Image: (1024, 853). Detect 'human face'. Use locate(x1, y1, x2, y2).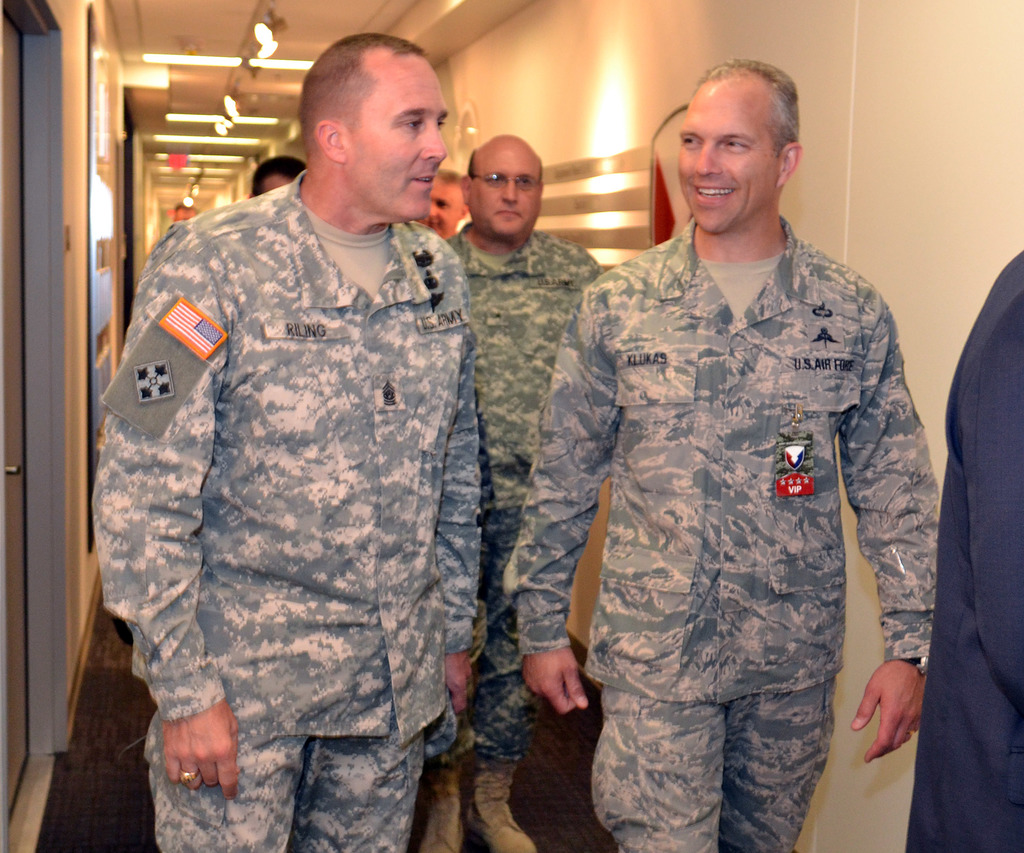
locate(469, 150, 539, 241).
